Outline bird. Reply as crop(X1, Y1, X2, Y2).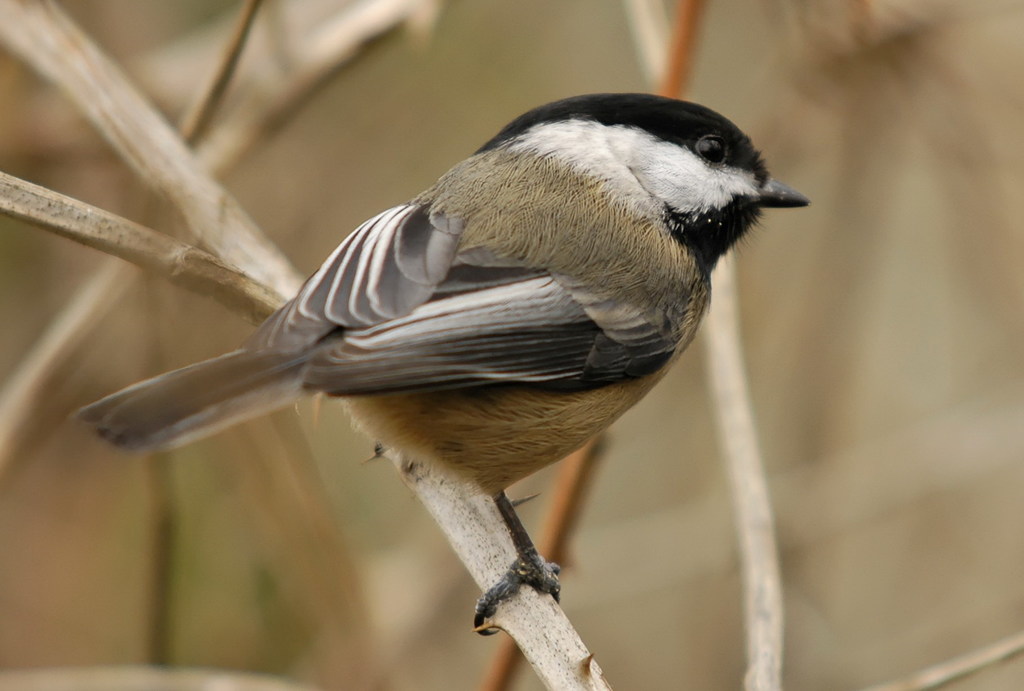
crop(95, 91, 810, 617).
